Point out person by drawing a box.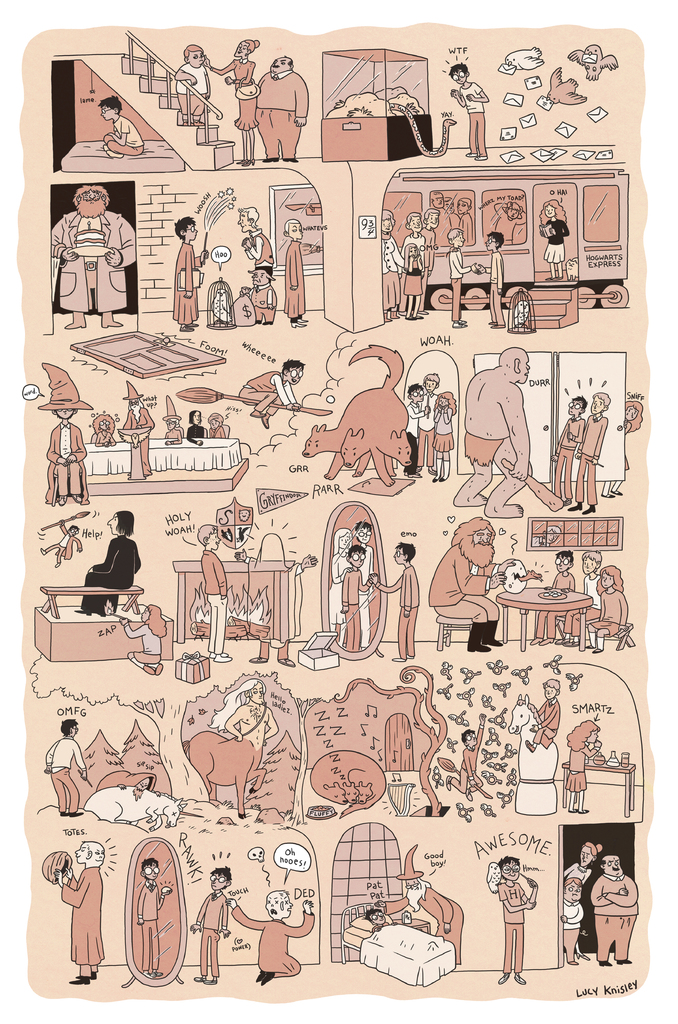
box(369, 911, 395, 935).
